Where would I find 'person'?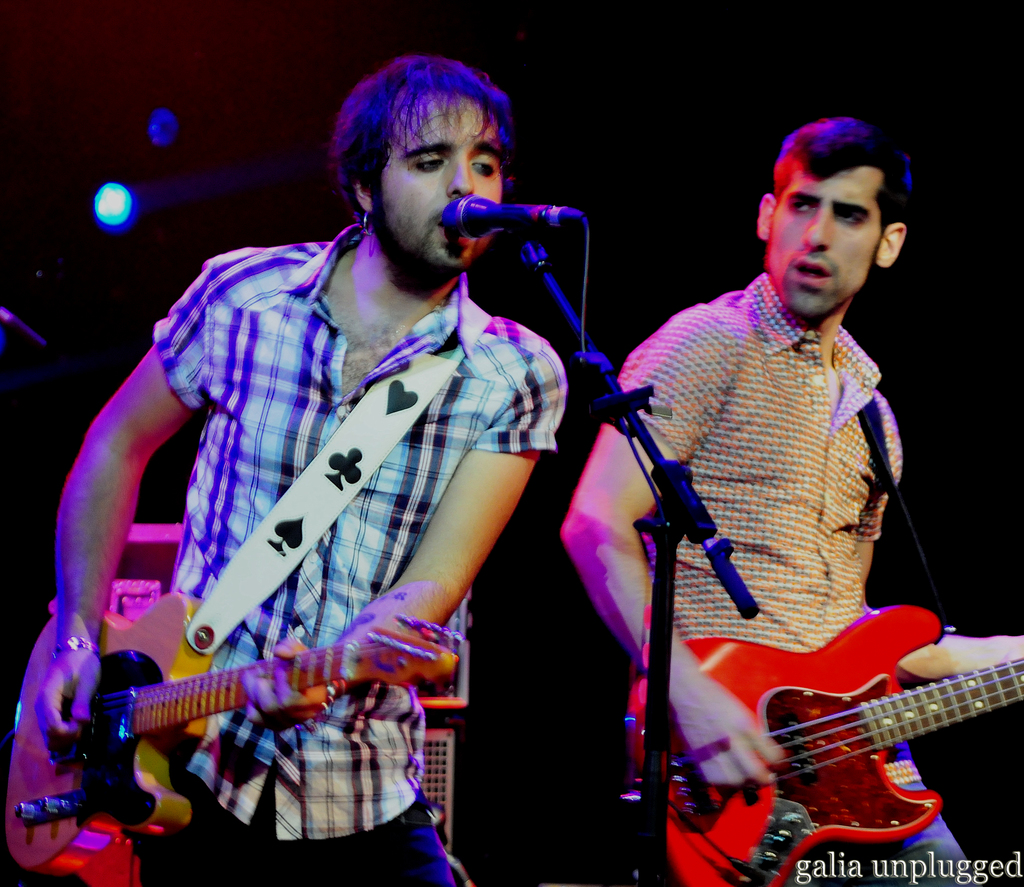
At left=559, top=115, right=1023, bottom=886.
